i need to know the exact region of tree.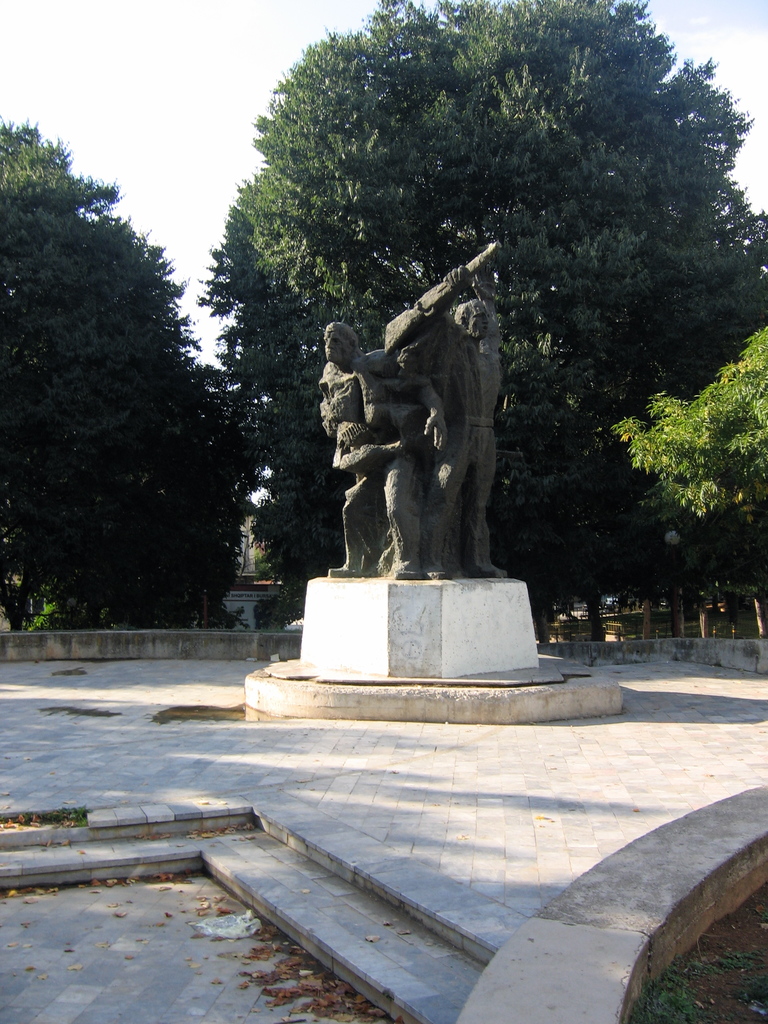
Region: l=186, t=0, r=767, b=644.
